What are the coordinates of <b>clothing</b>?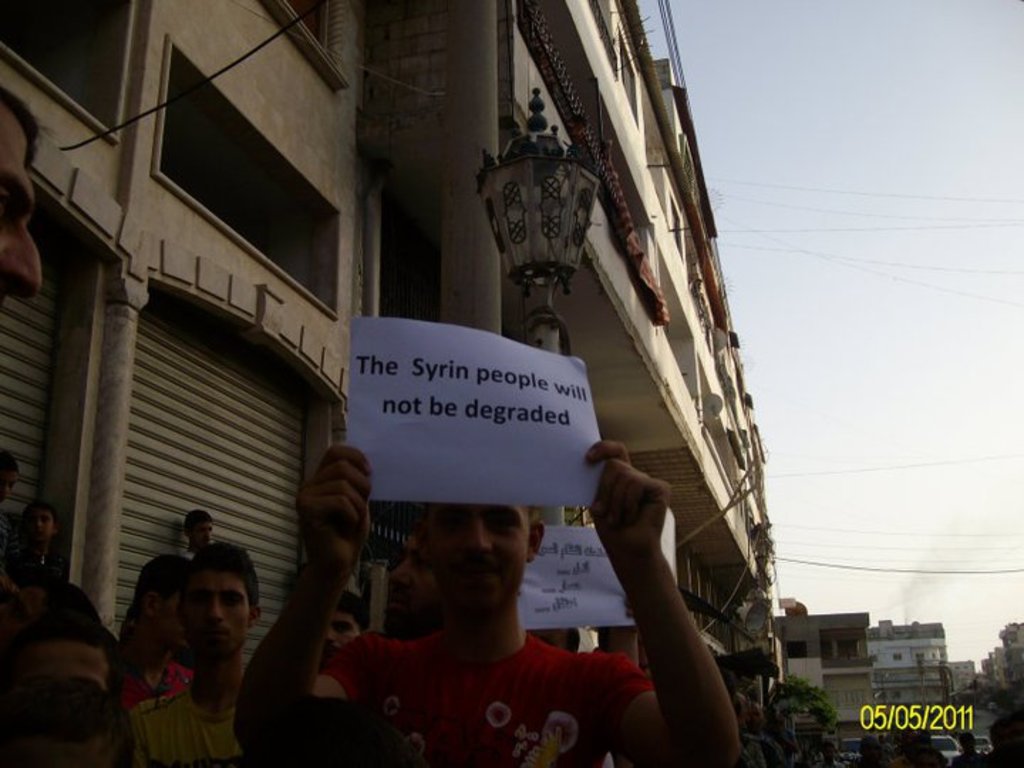
[121, 643, 222, 720].
